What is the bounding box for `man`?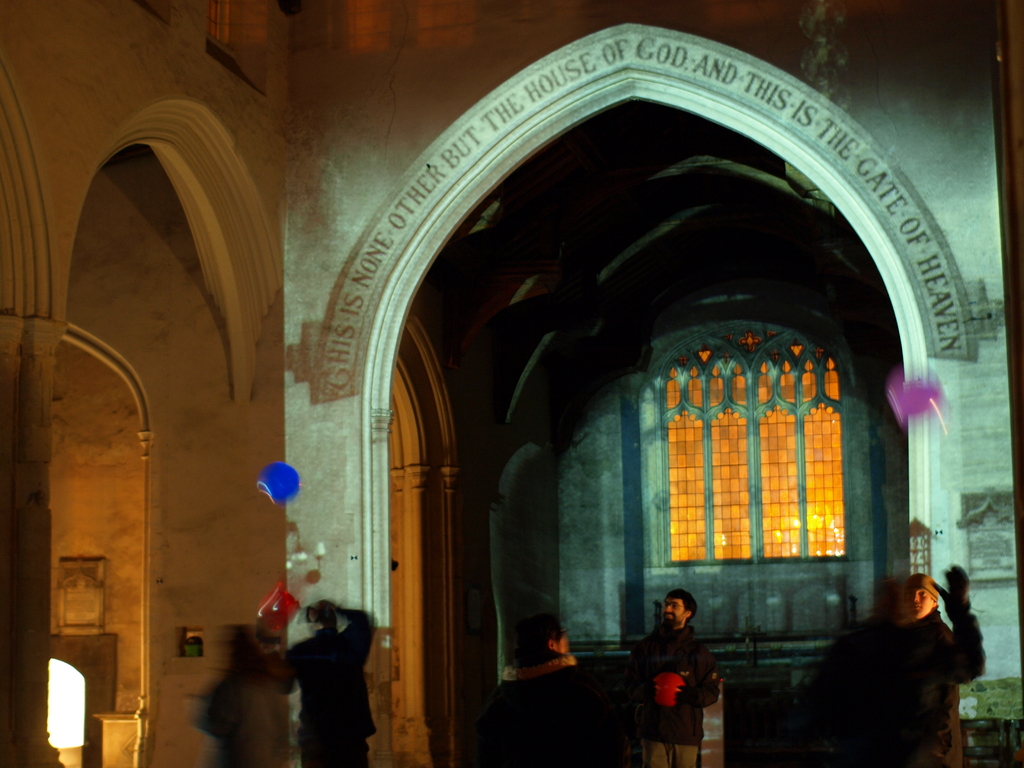
bbox=[499, 621, 593, 767].
